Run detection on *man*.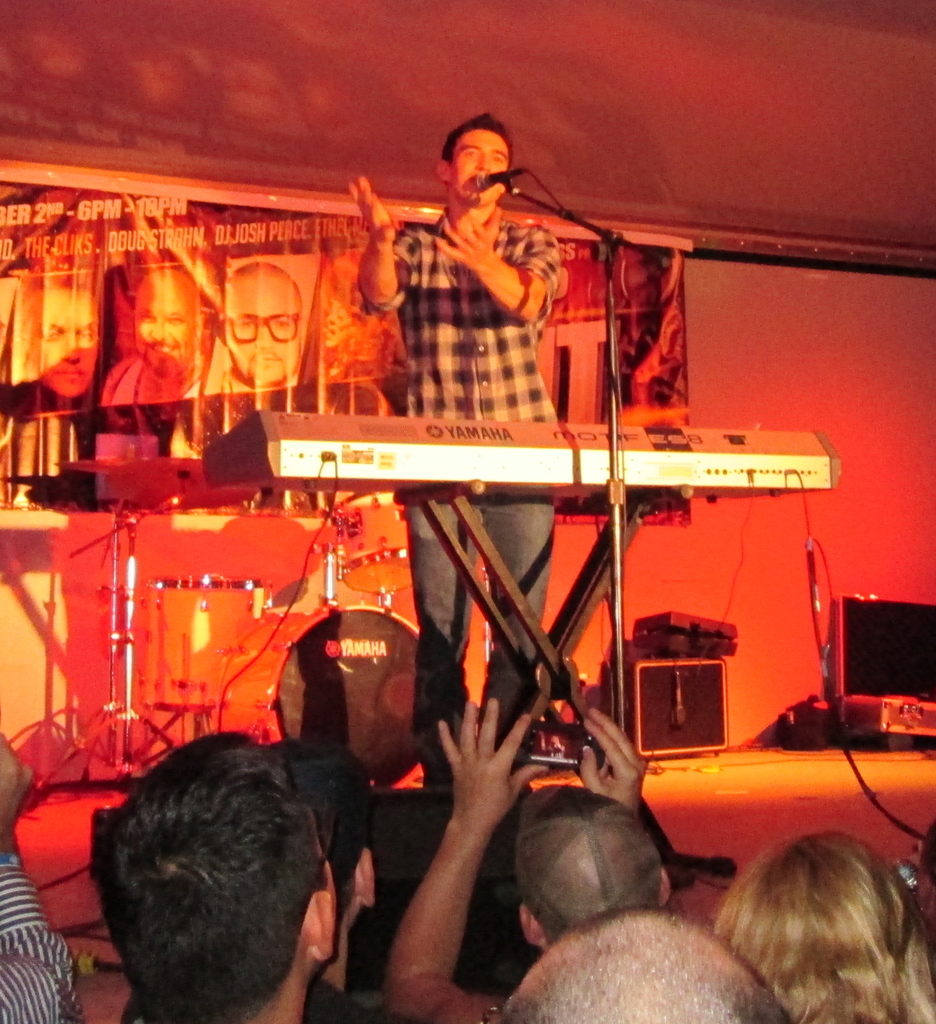
Result: box=[206, 262, 306, 393].
